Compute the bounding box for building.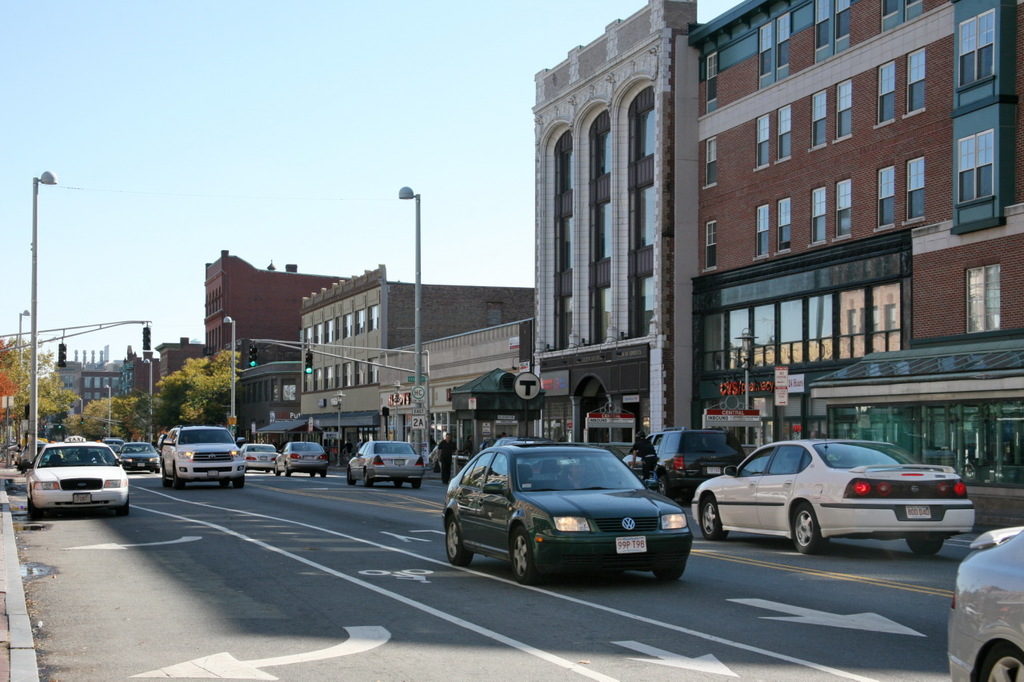
x1=204, y1=247, x2=722, y2=375.
